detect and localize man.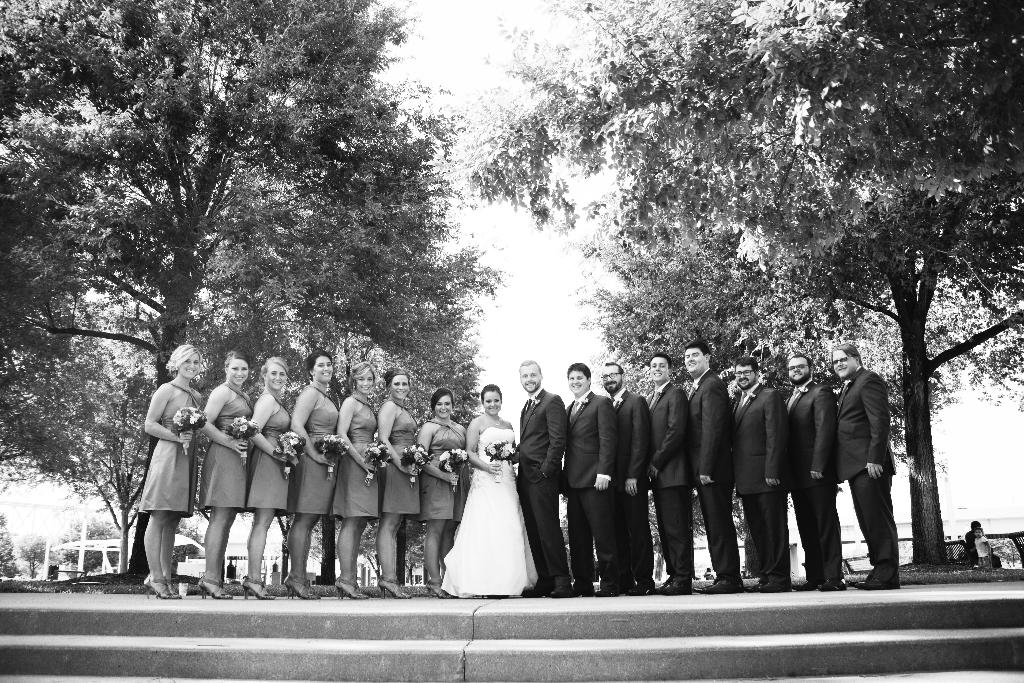
Localized at rect(837, 343, 901, 590).
